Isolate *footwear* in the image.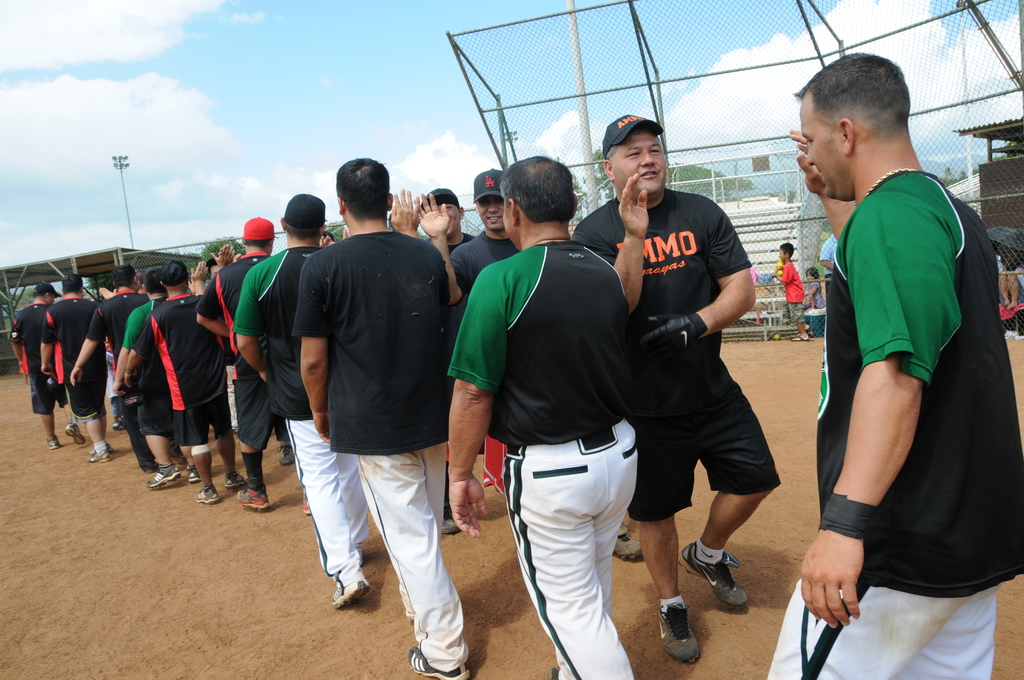
Isolated region: rect(304, 496, 310, 520).
